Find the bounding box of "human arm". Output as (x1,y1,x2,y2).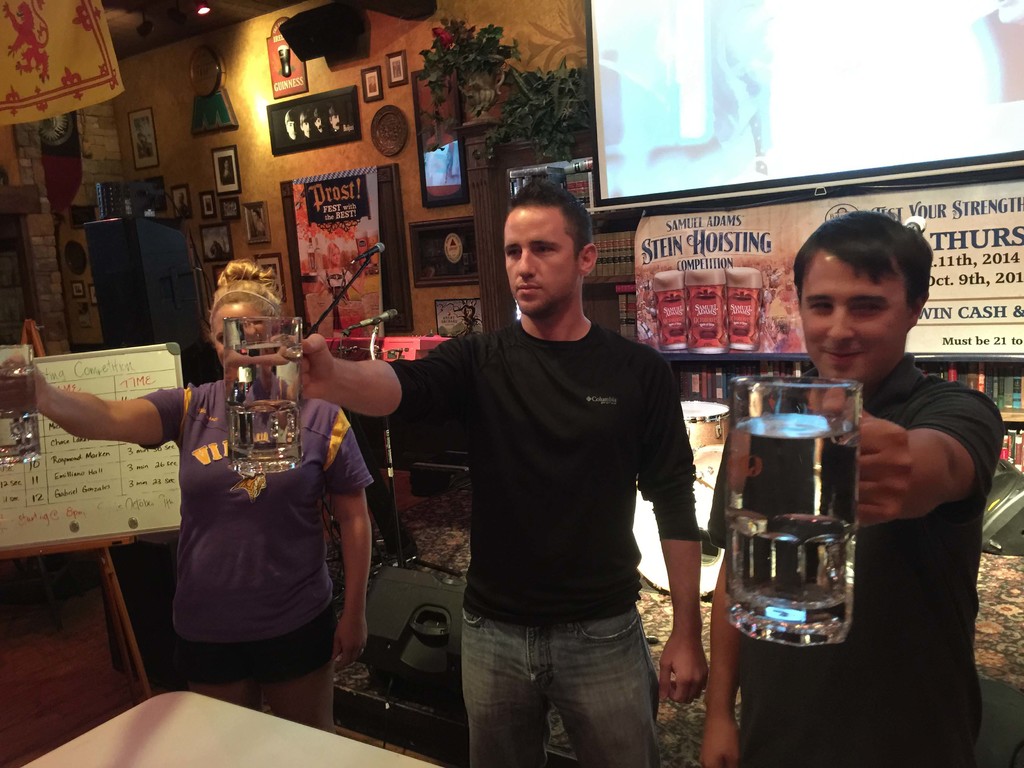
(302,340,391,443).
